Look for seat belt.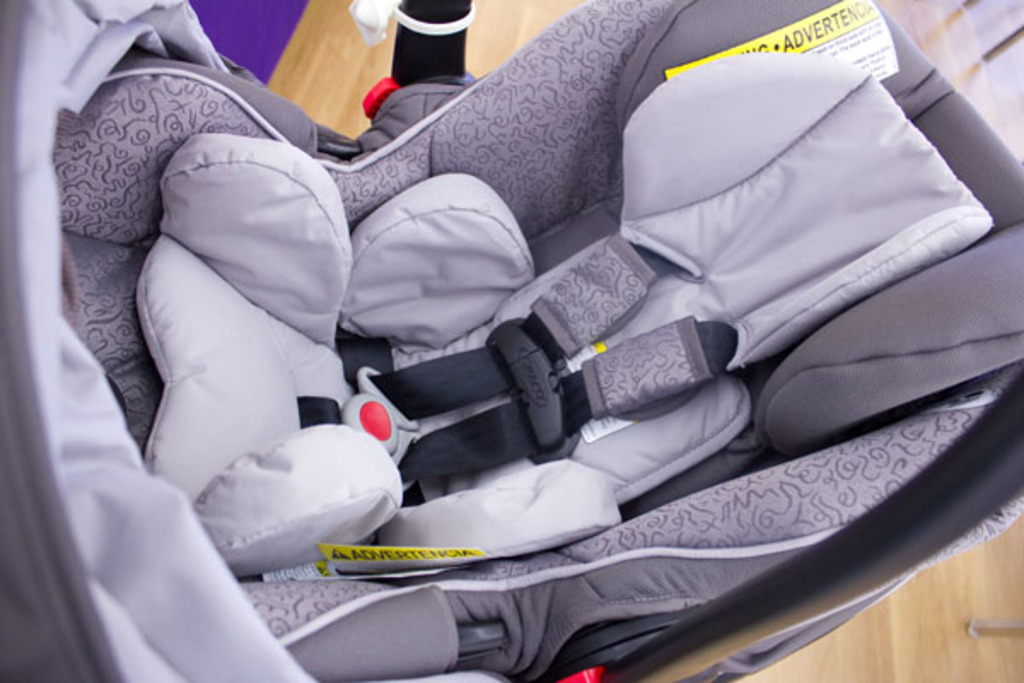
Found: (left=288, top=231, right=741, bottom=511).
